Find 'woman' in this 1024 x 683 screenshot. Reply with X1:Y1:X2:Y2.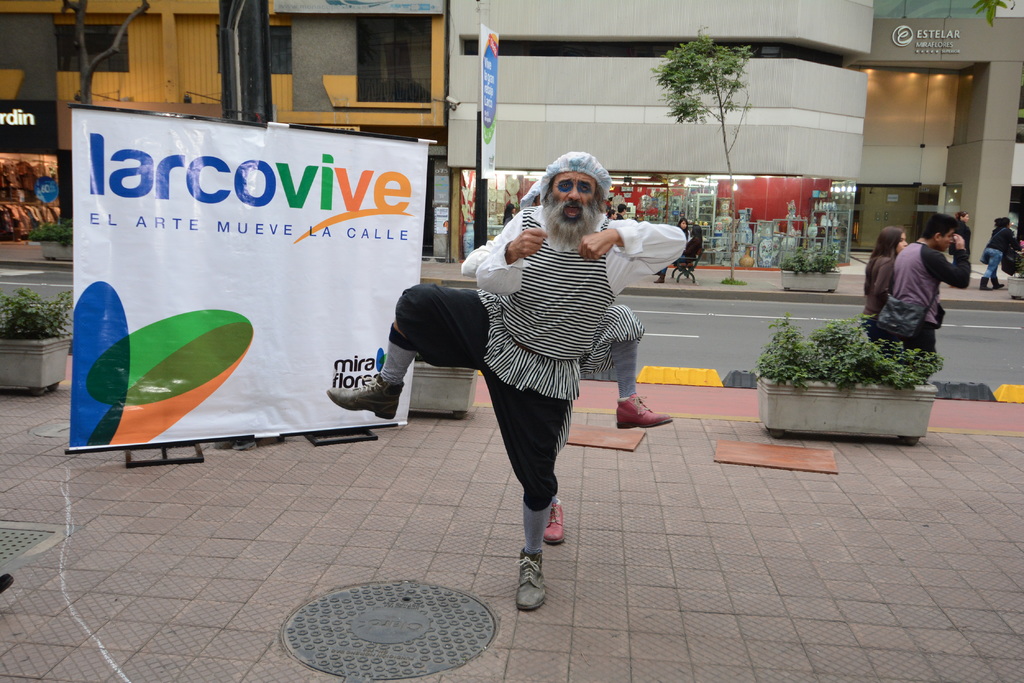
500:200:518:230.
